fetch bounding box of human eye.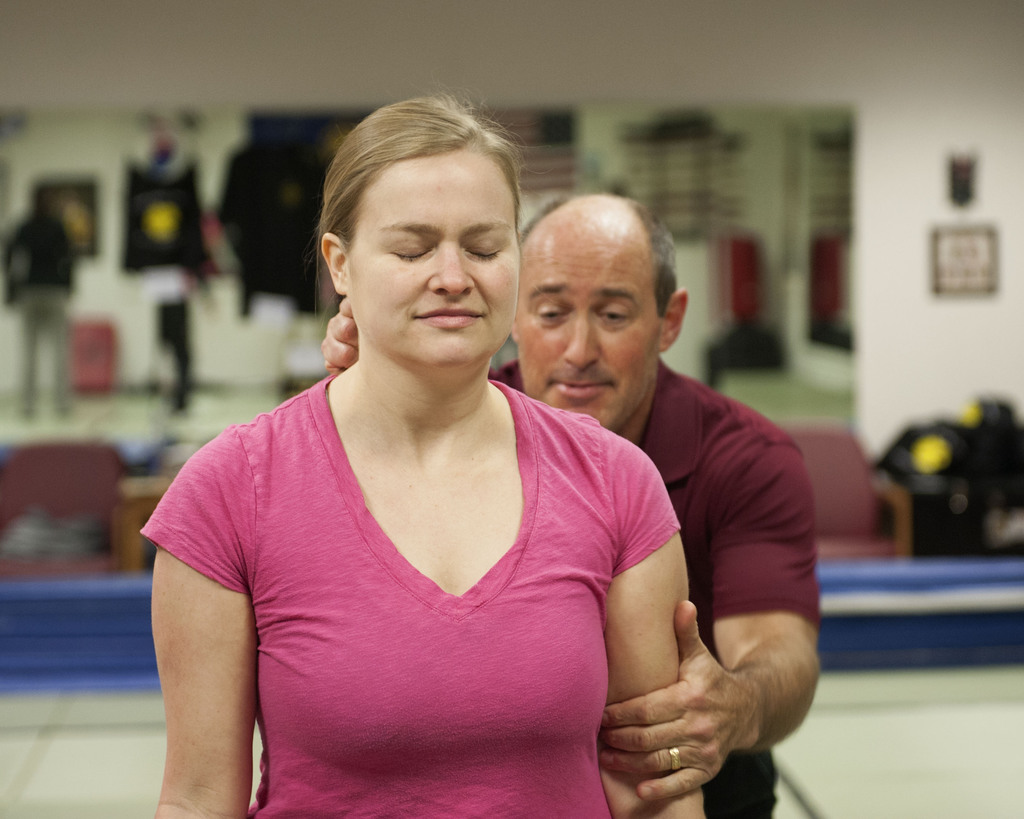
Bbox: crop(593, 303, 632, 330).
